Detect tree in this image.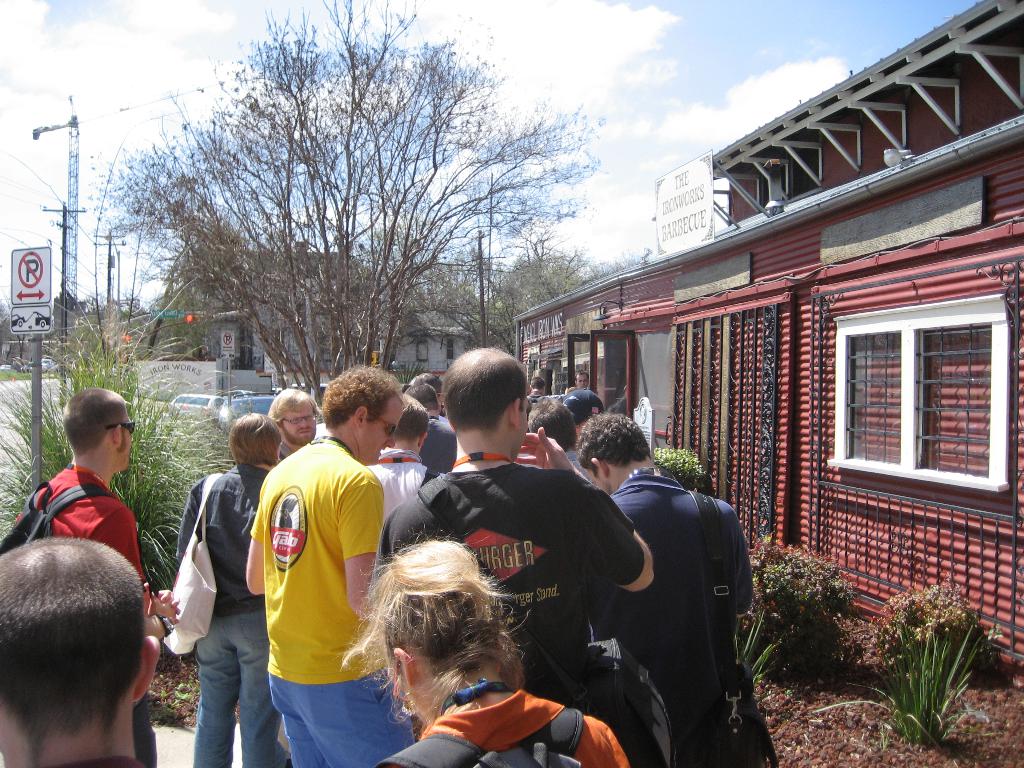
Detection: rect(115, 38, 559, 405).
